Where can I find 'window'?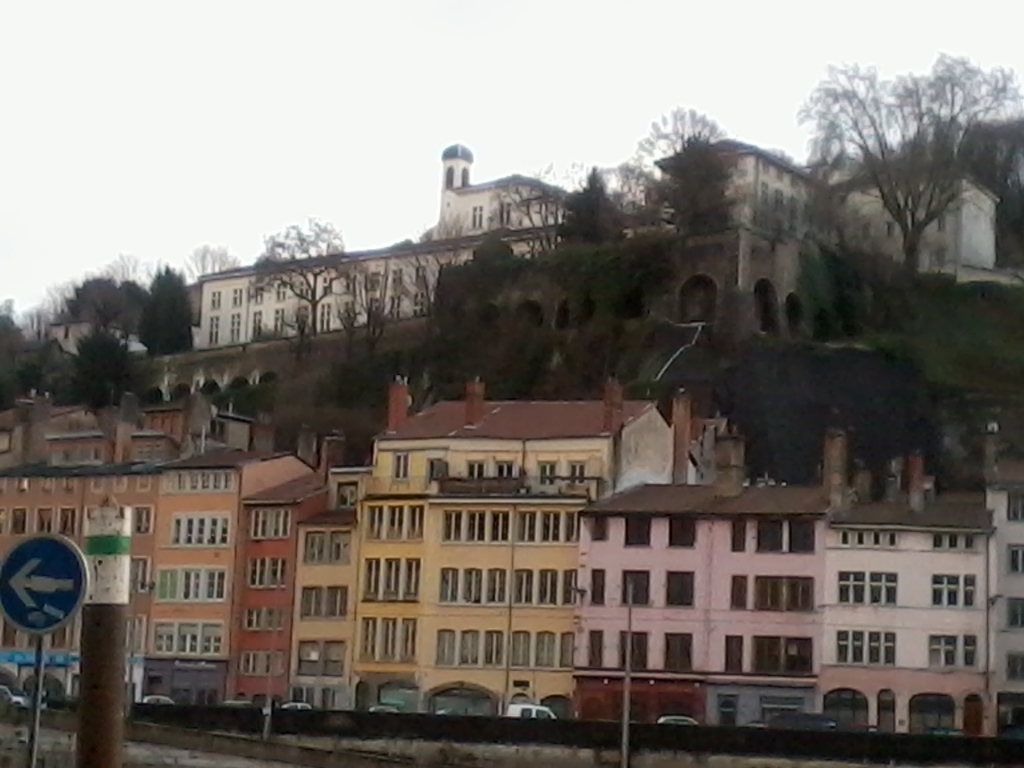
You can find it at (x1=239, y1=646, x2=282, y2=677).
